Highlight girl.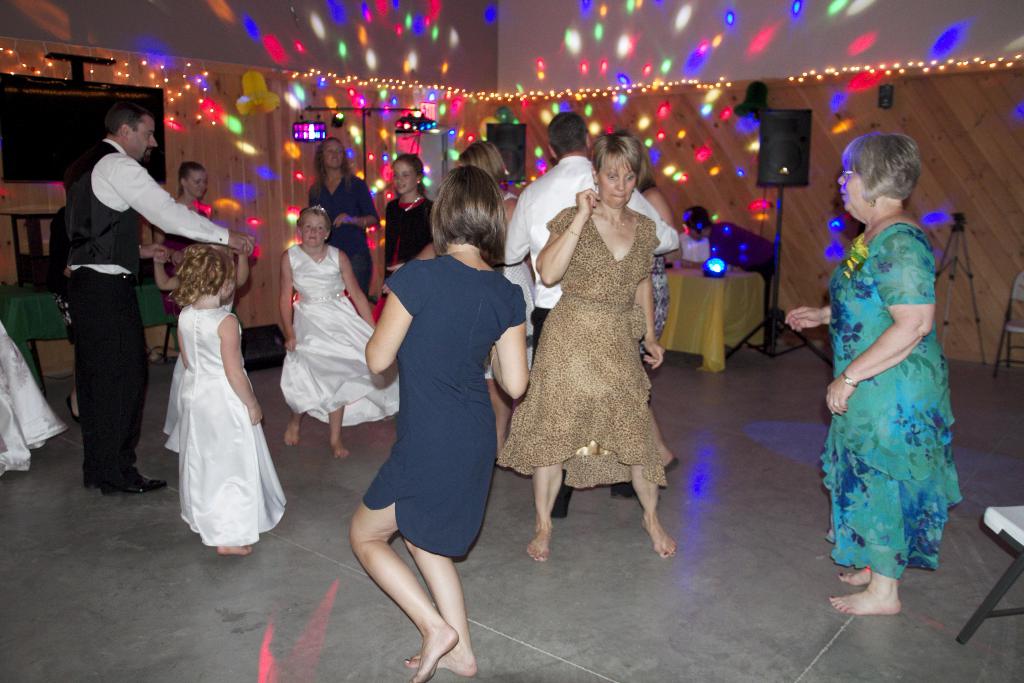
Highlighted region: detection(181, 261, 290, 559).
